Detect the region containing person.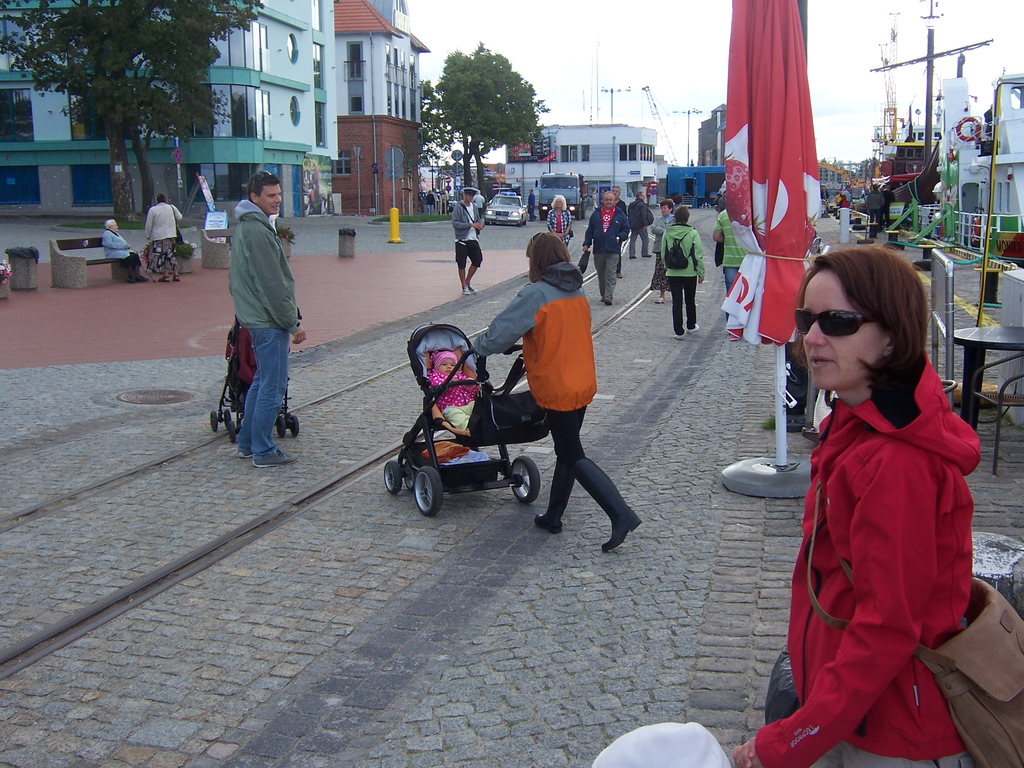
[474, 232, 642, 551].
